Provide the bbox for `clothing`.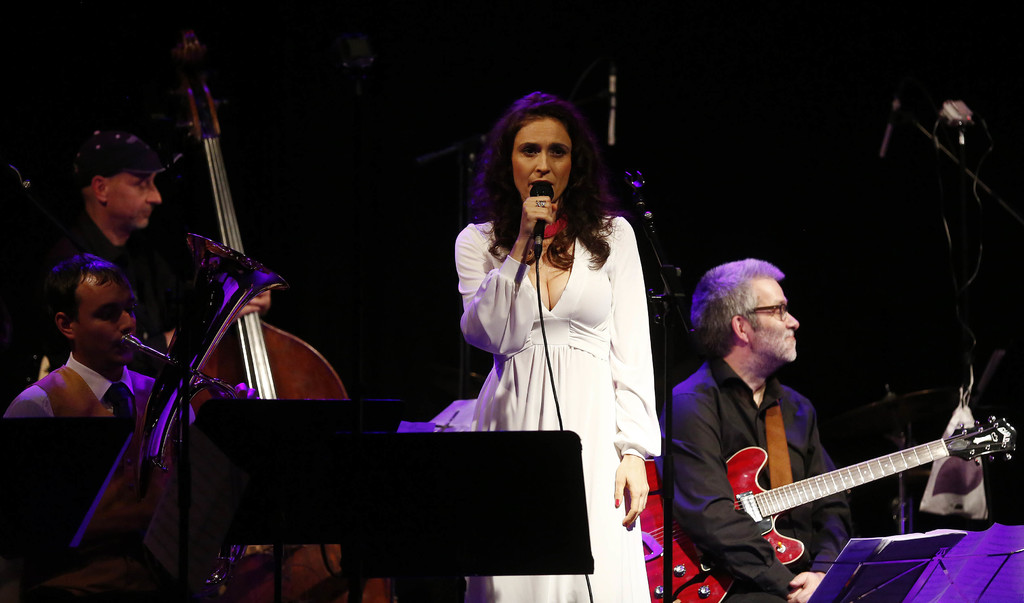
1 353 191 529.
